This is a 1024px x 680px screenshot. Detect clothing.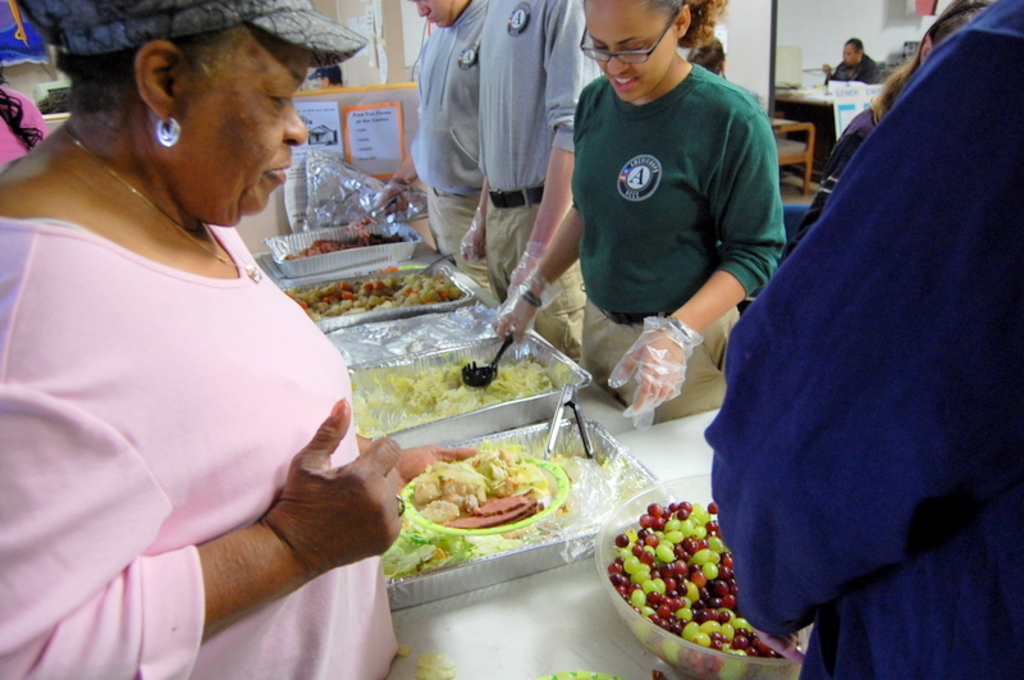
(705,0,1023,679).
